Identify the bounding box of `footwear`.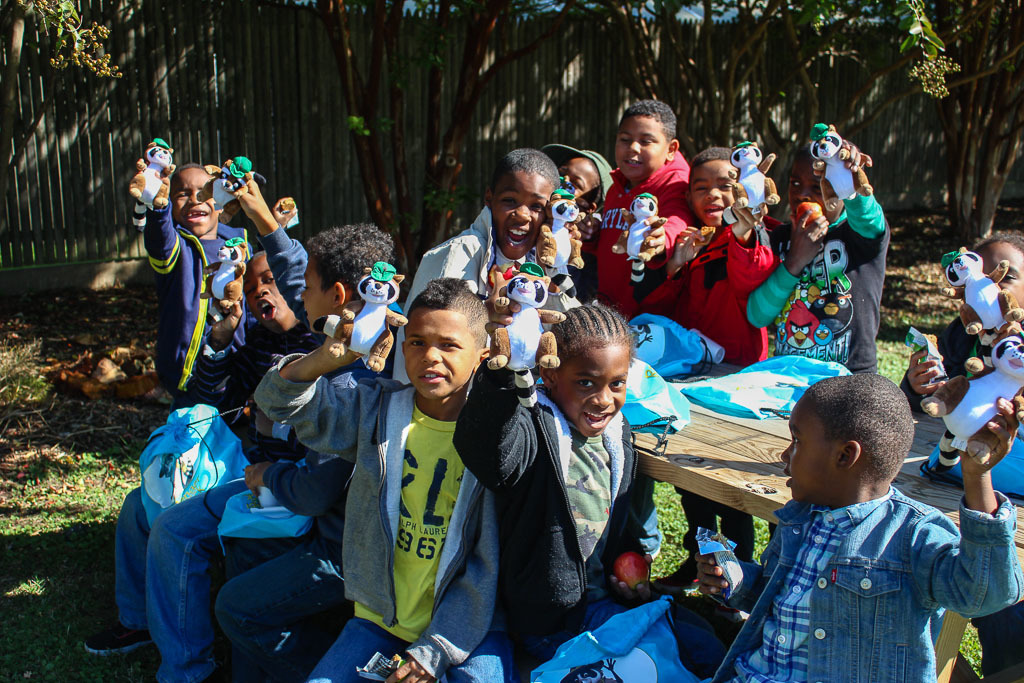
crop(77, 624, 161, 663).
